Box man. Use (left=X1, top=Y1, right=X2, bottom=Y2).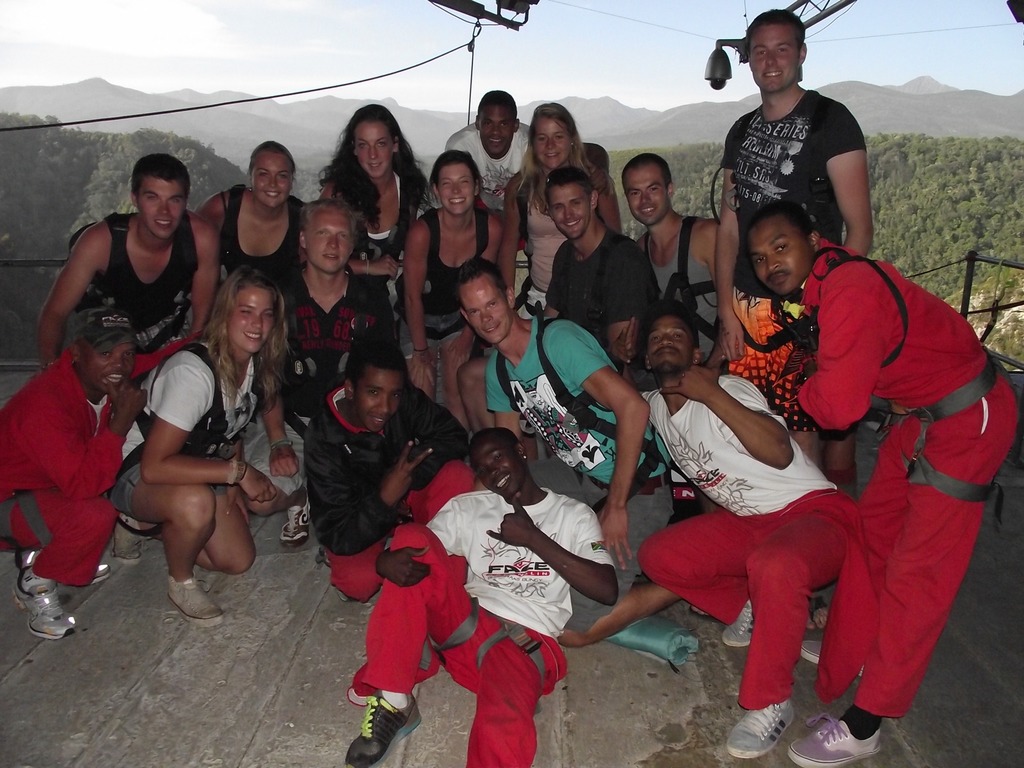
(left=746, top=204, right=1020, bottom=767).
